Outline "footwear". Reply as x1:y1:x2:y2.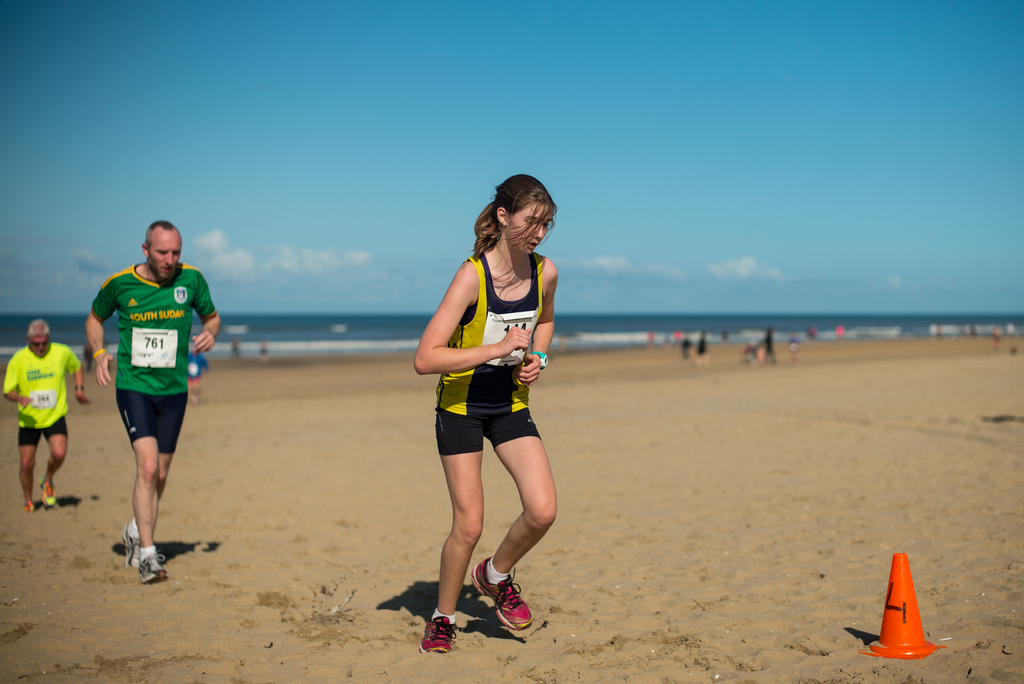
470:553:533:626.
